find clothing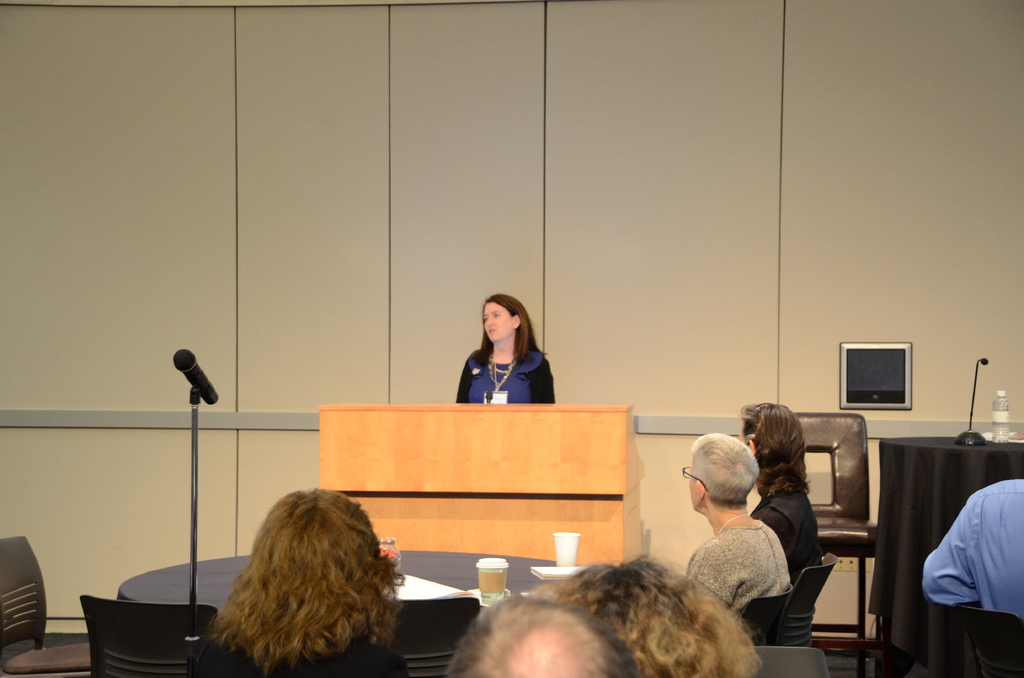
<box>449,347,556,406</box>
